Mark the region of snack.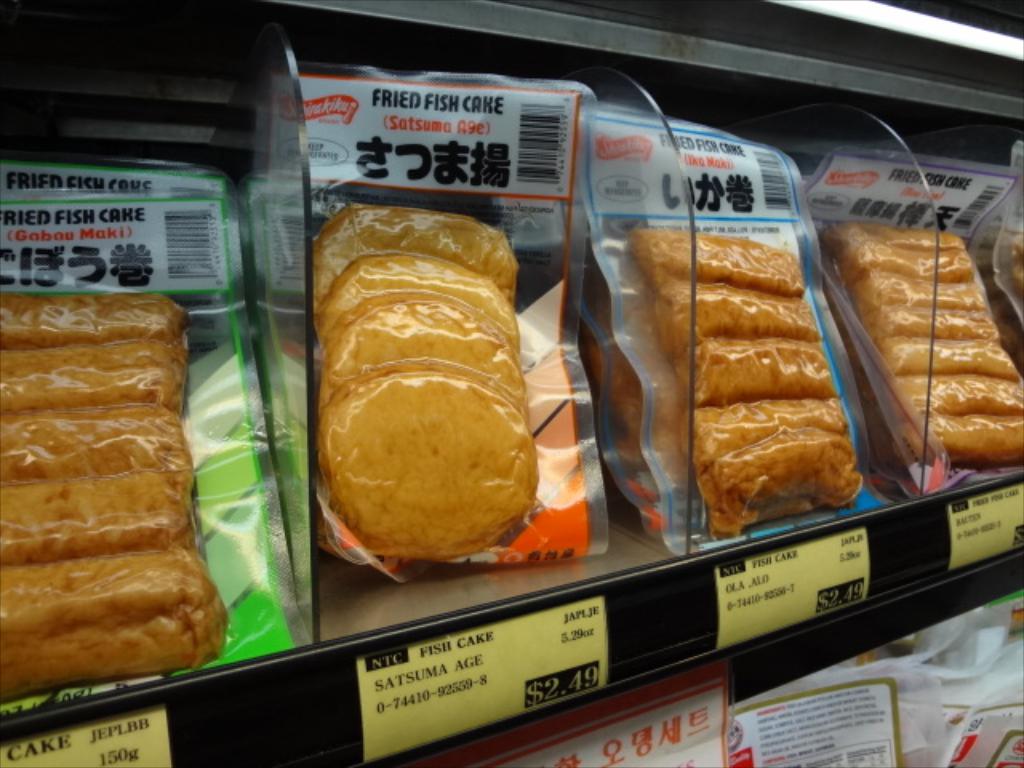
Region: bbox=[309, 202, 542, 574].
